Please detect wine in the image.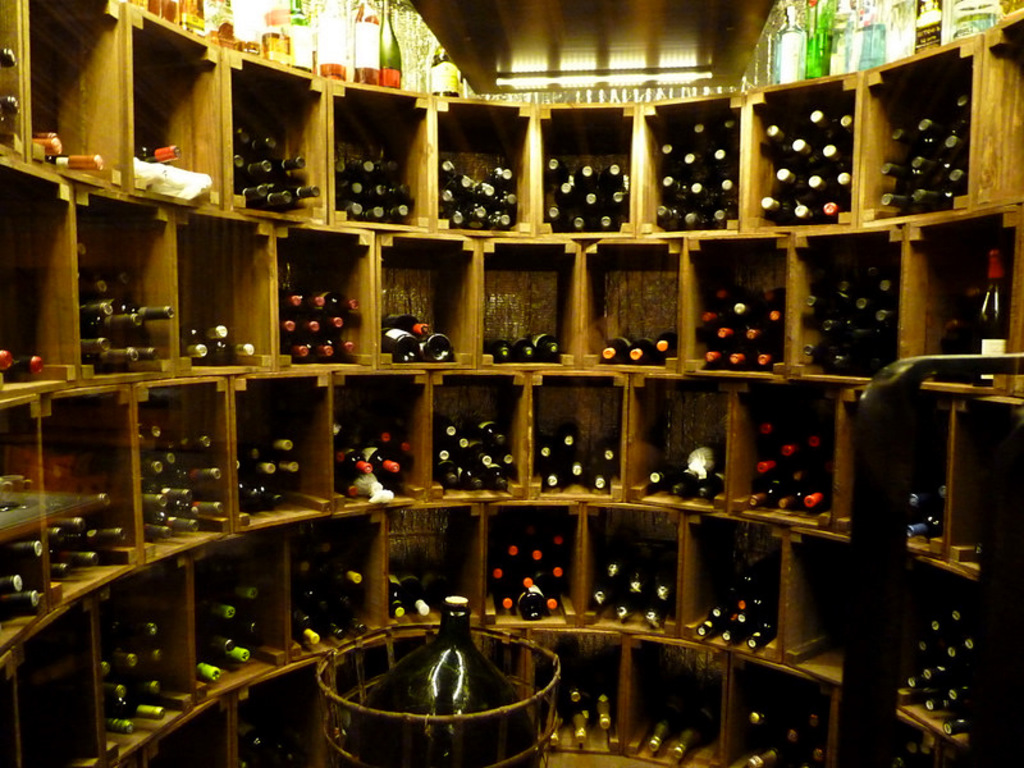
rect(0, 352, 15, 372).
